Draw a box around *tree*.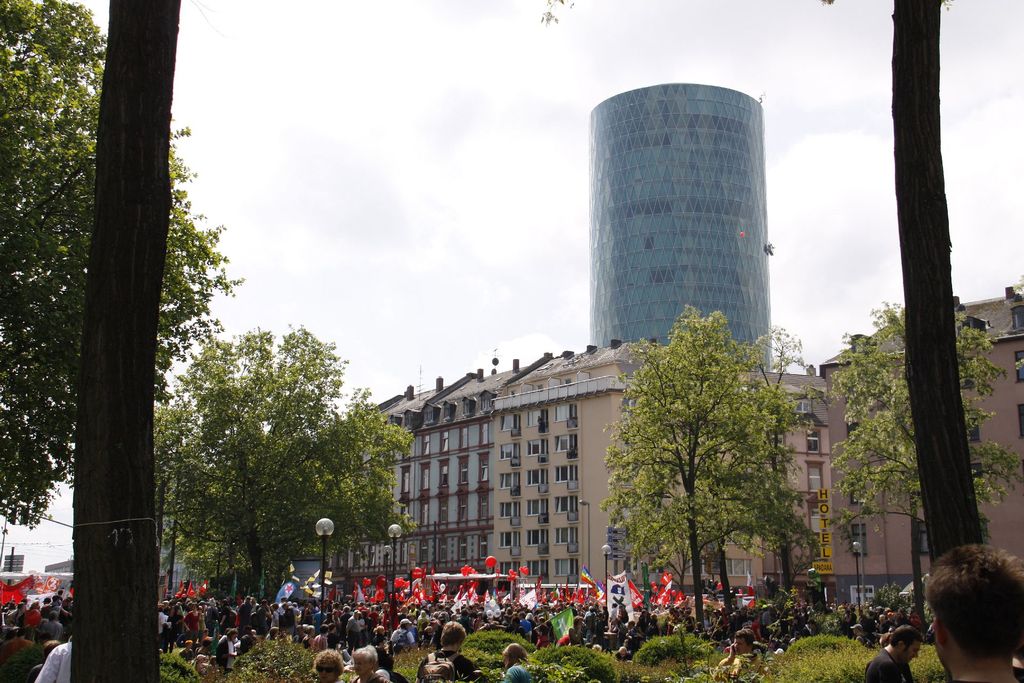
{"left": 139, "top": 333, "right": 404, "bottom": 606}.
